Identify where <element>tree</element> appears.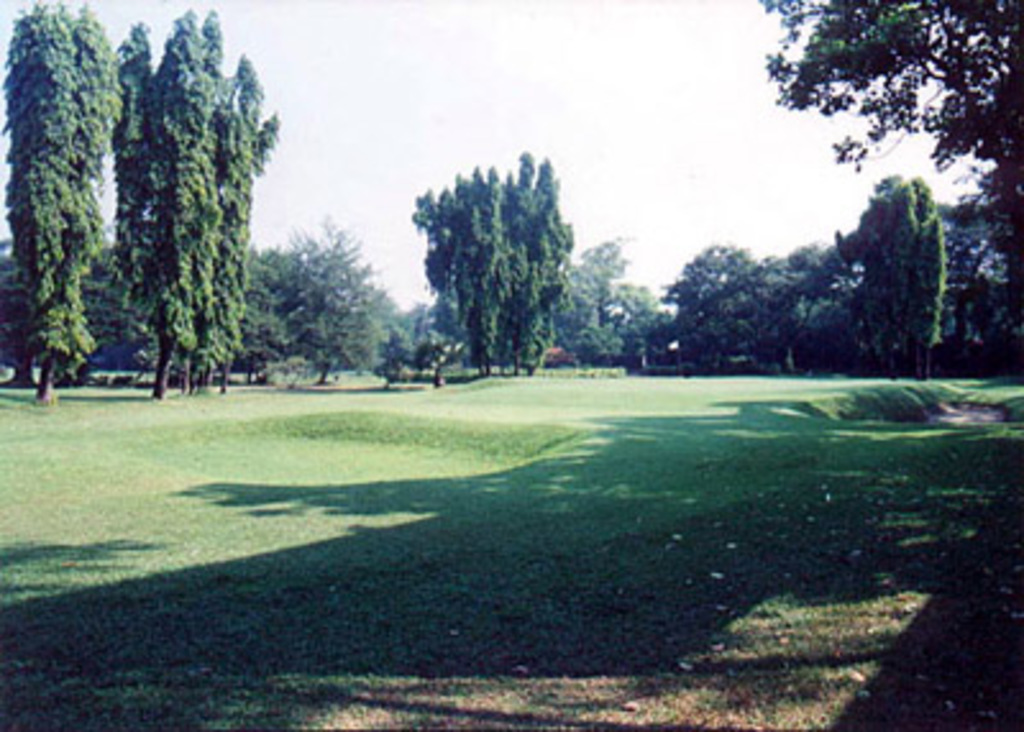
Appears at region(840, 166, 945, 379).
